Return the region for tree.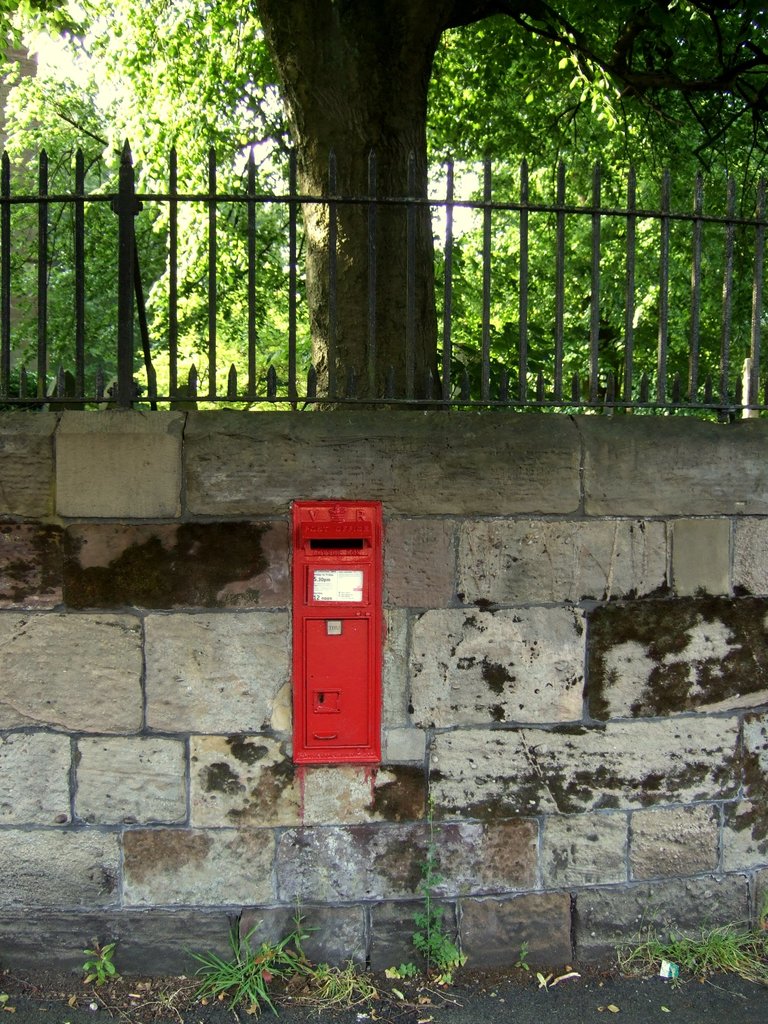
[x1=0, y1=0, x2=767, y2=424].
